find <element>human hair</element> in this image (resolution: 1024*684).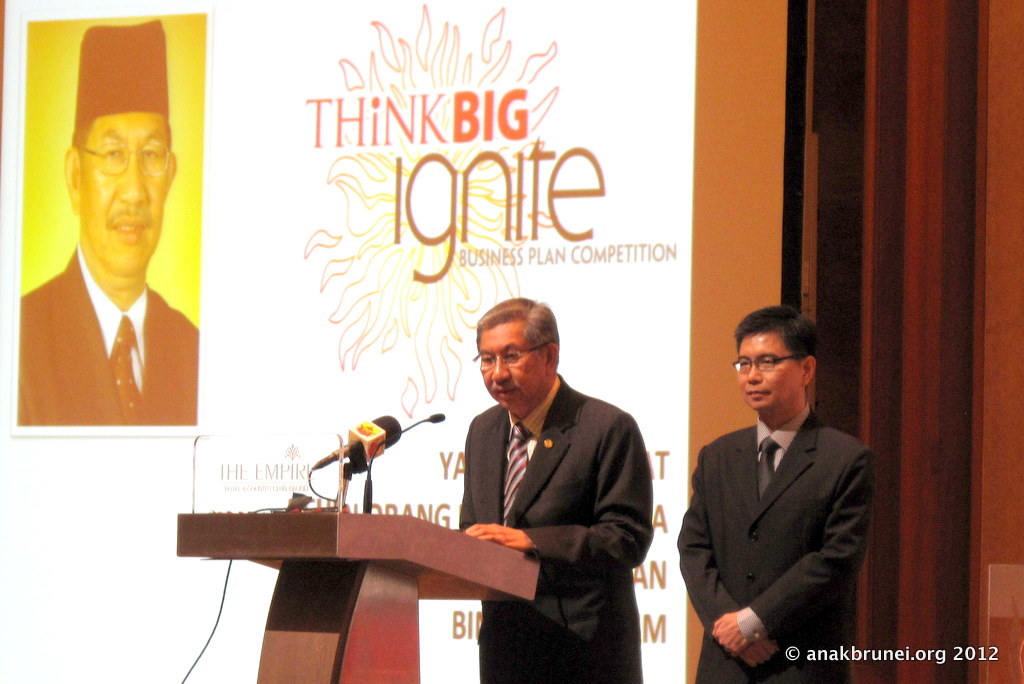
<bbox>71, 116, 91, 172</bbox>.
